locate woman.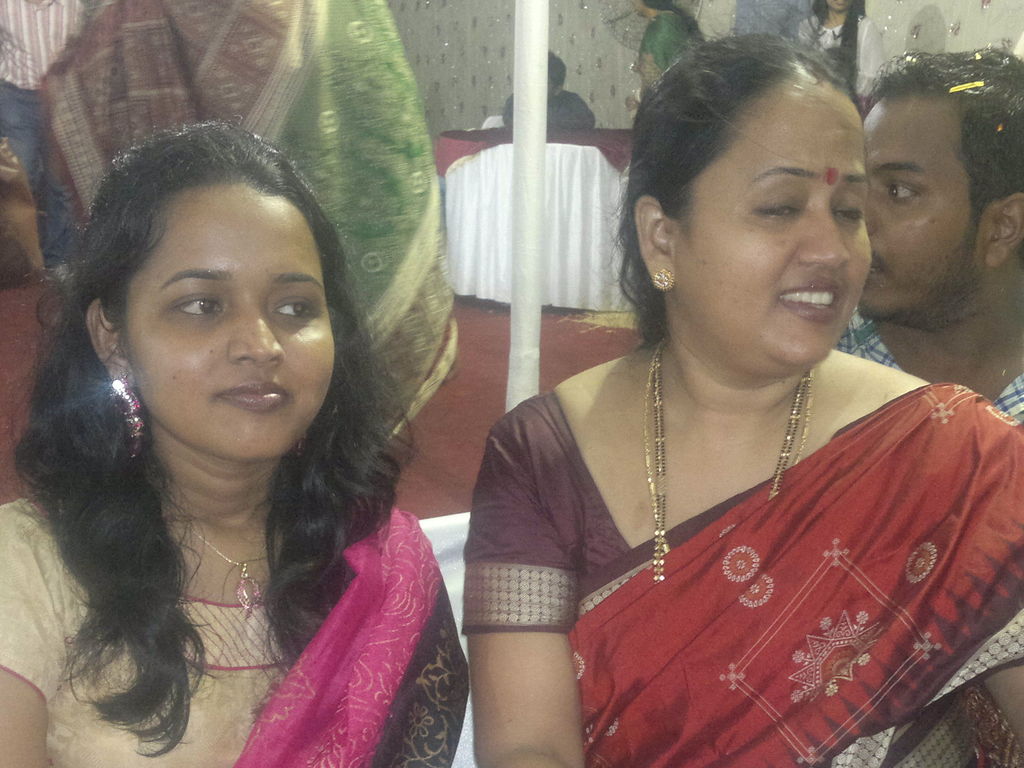
Bounding box: (left=38, top=0, right=465, bottom=452).
